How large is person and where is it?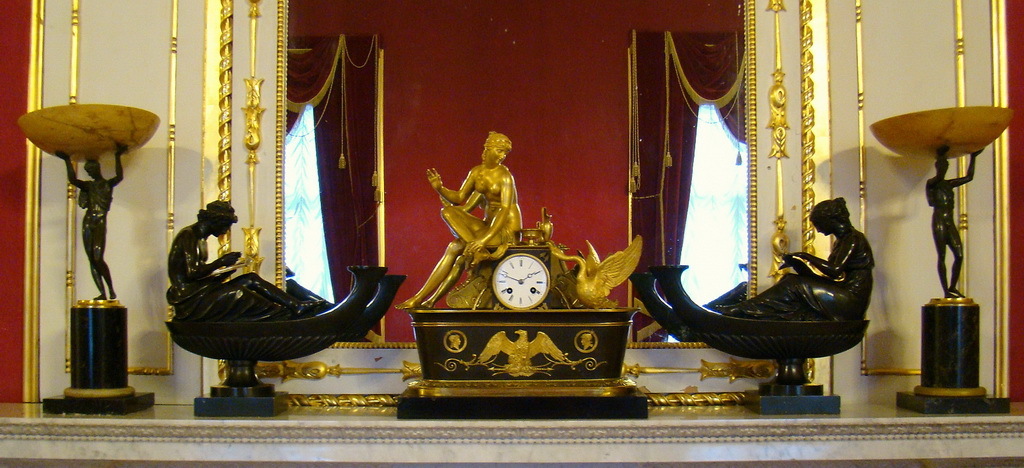
Bounding box: BBox(706, 199, 878, 320).
